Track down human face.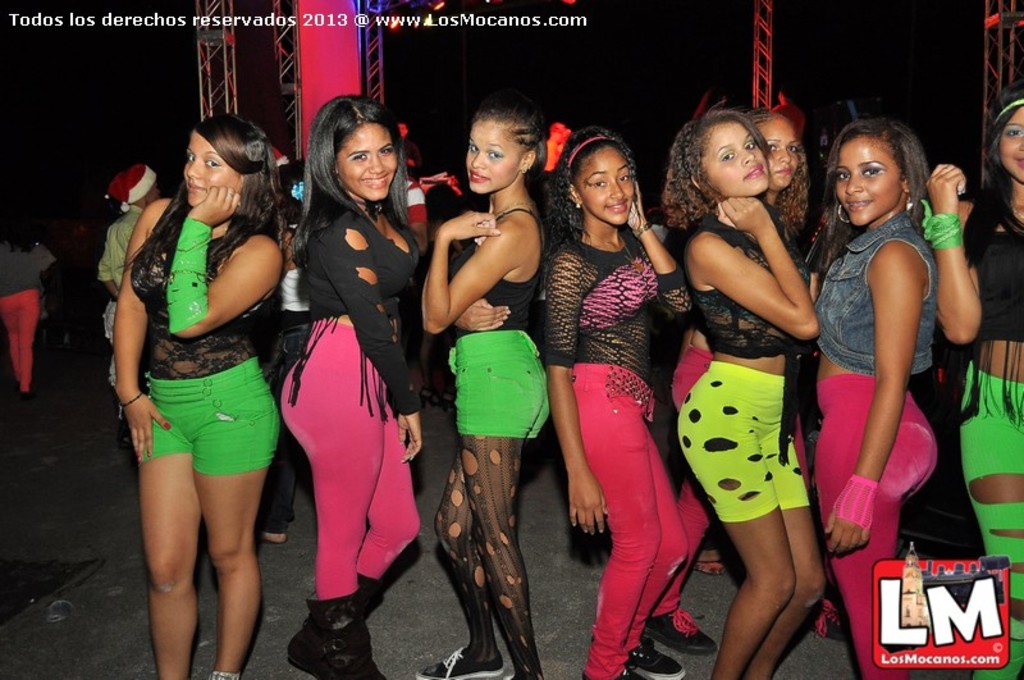
Tracked to x1=837, y1=134, x2=900, y2=227.
